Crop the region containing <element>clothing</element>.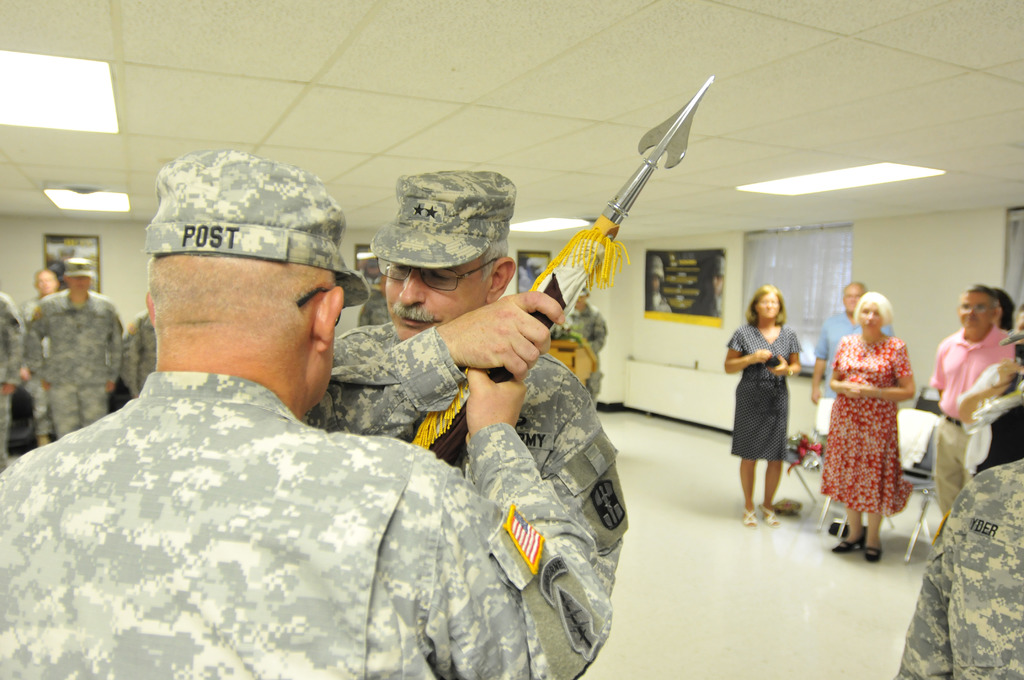
Crop region: bbox=[827, 330, 913, 527].
